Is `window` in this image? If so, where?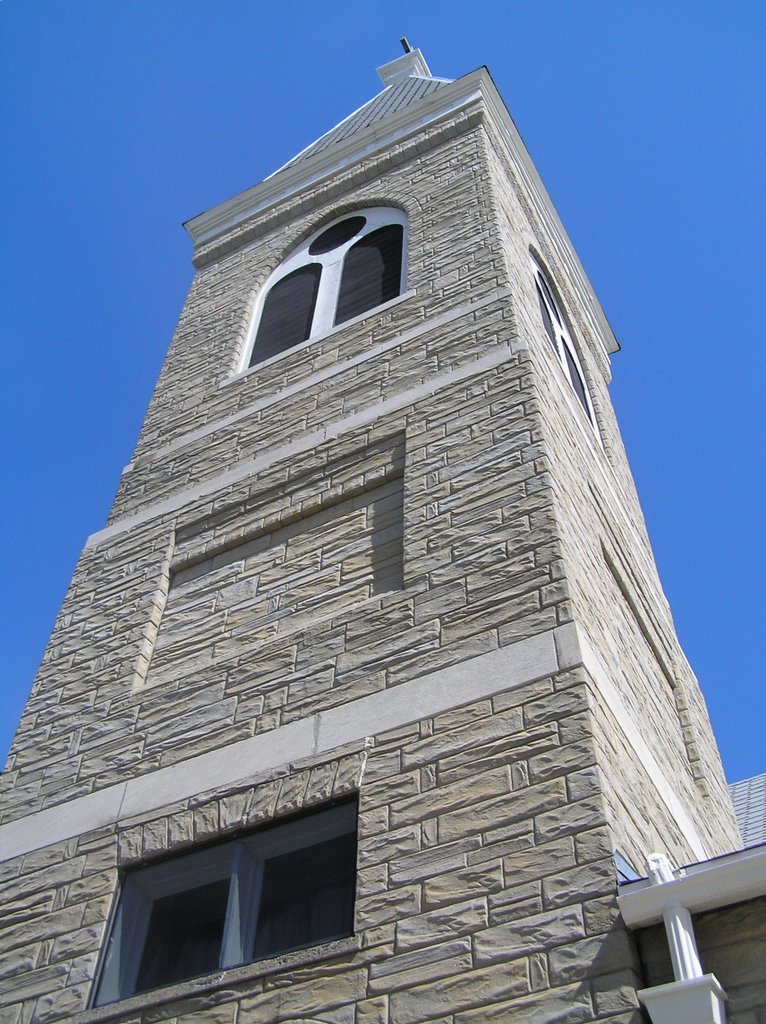
Yes, at box(530, 245, 599, 442).
